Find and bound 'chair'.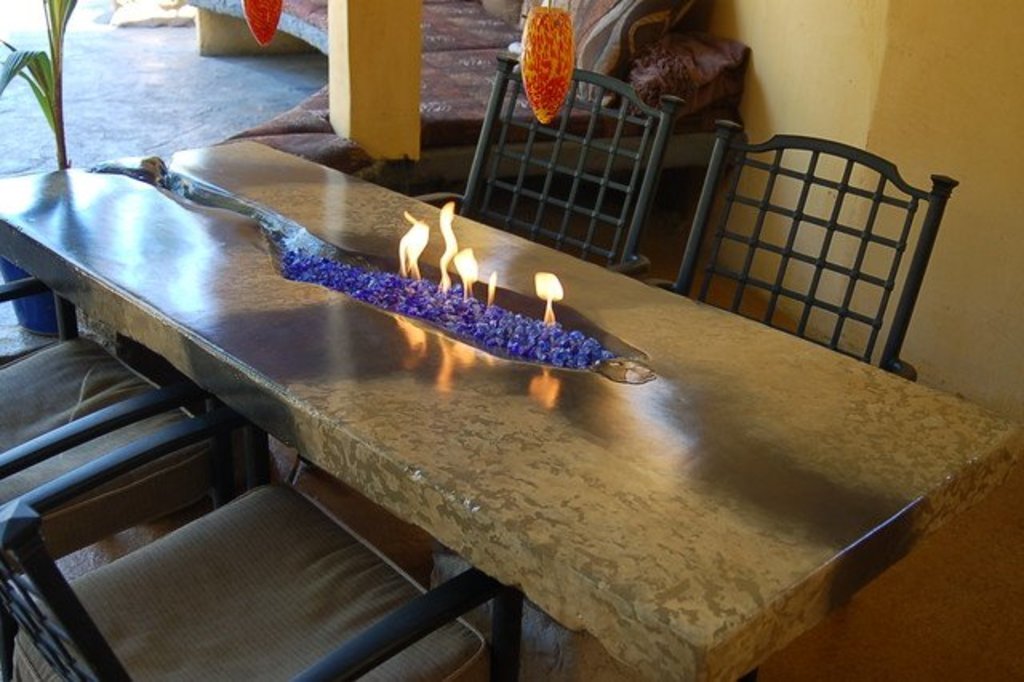
Bound: <region>0, 402, 533, 680</region>.
